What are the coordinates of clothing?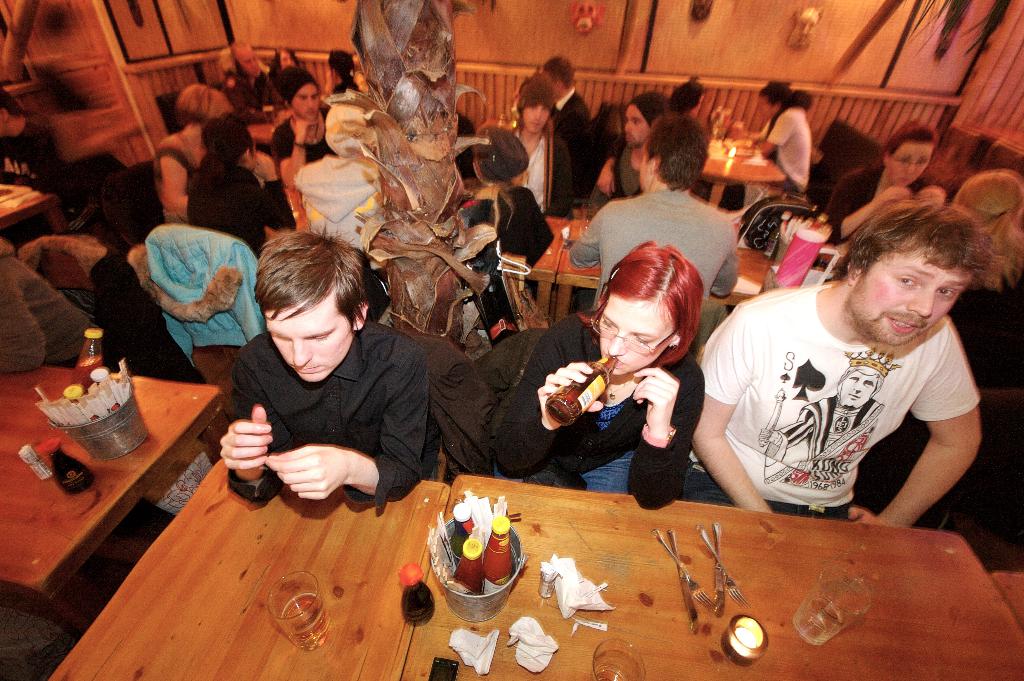
(left=0, top=243, right=98, bottom=373).
